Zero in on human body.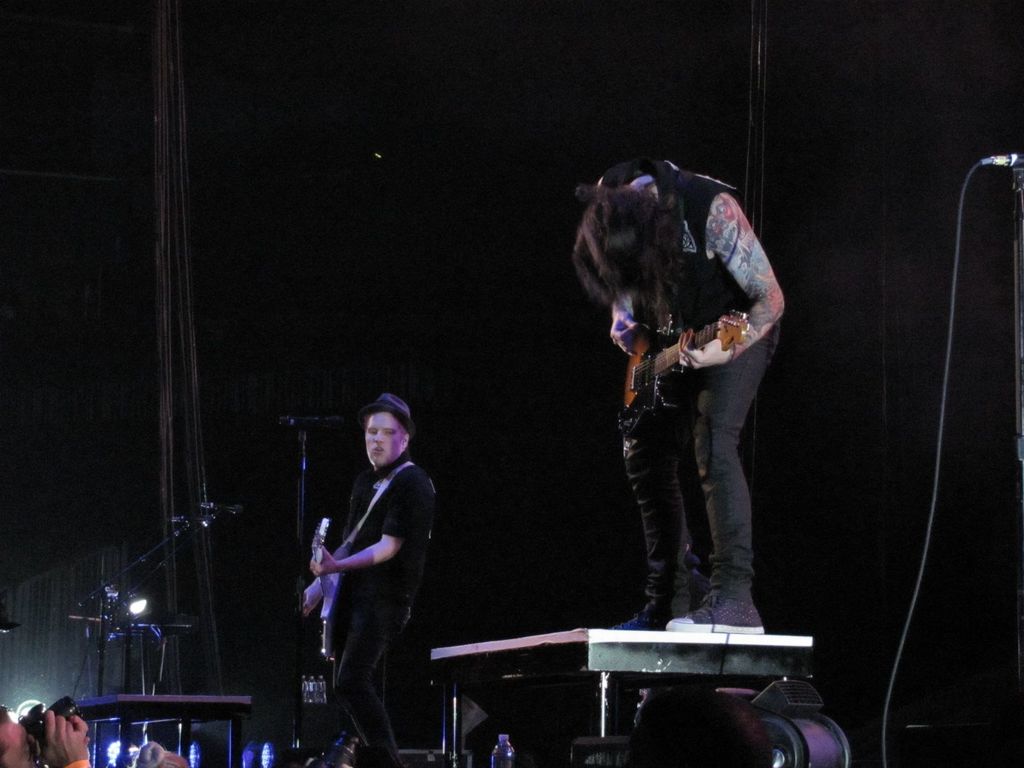
Zeroed in: {"left": 566, "top": 154, "right": 786, "bottom": 630}.
